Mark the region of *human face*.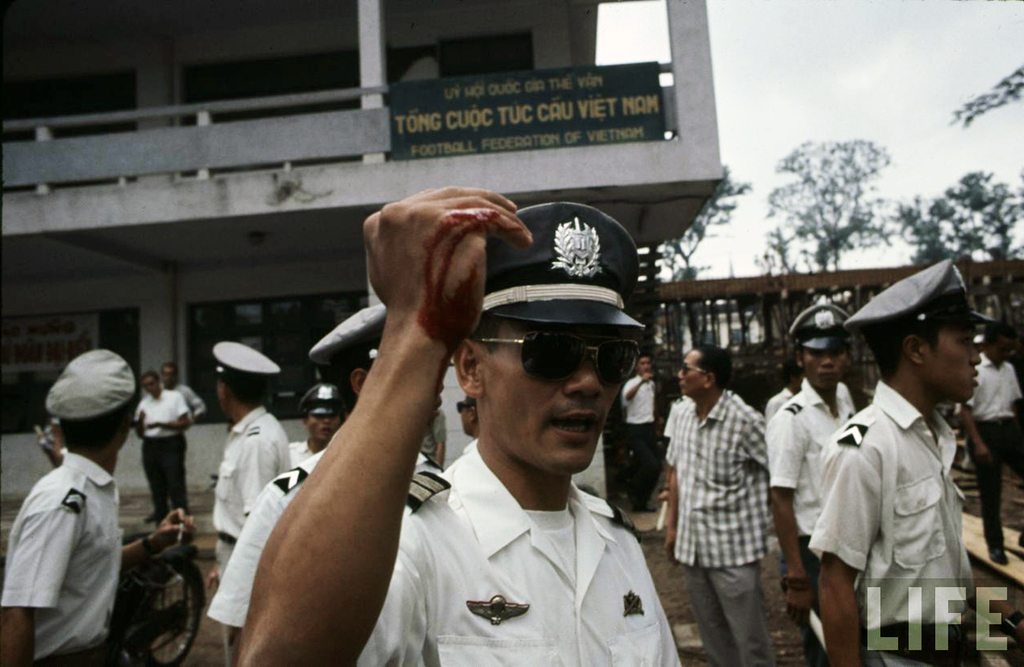
Region: (x1=676, y1=345, x2=704, y2=396).
